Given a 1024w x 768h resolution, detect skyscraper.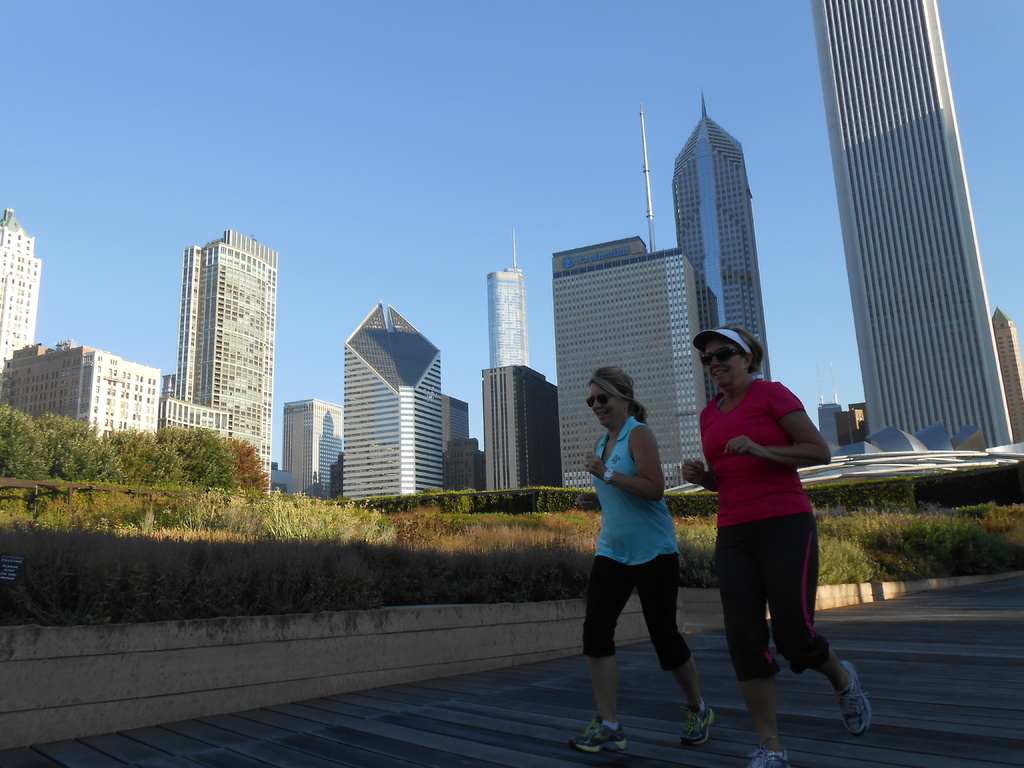
bbox=(159, 227, 283, 488).
